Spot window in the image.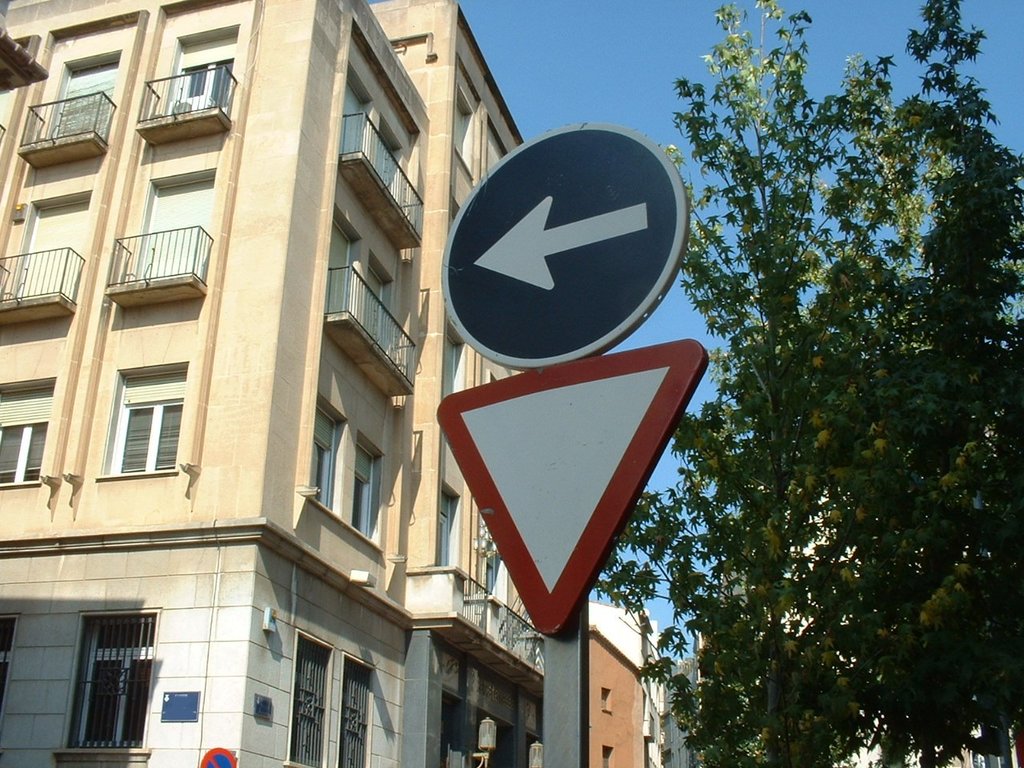
window found at bbox=(0, 386, 53, 490).
